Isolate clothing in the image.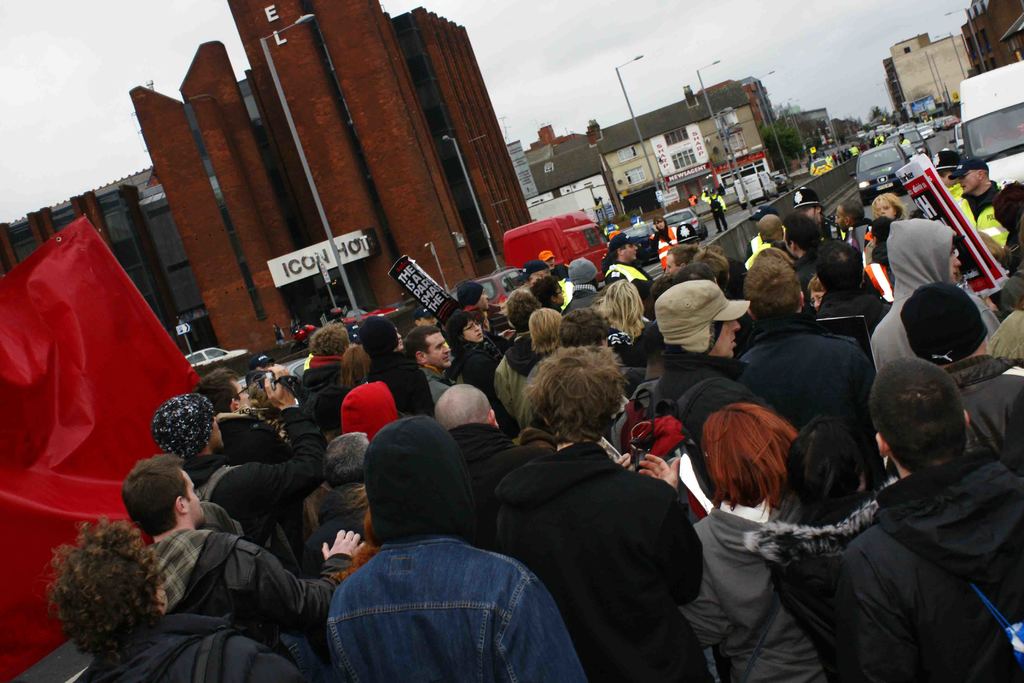
Isolated region: 227,396,298,527.
